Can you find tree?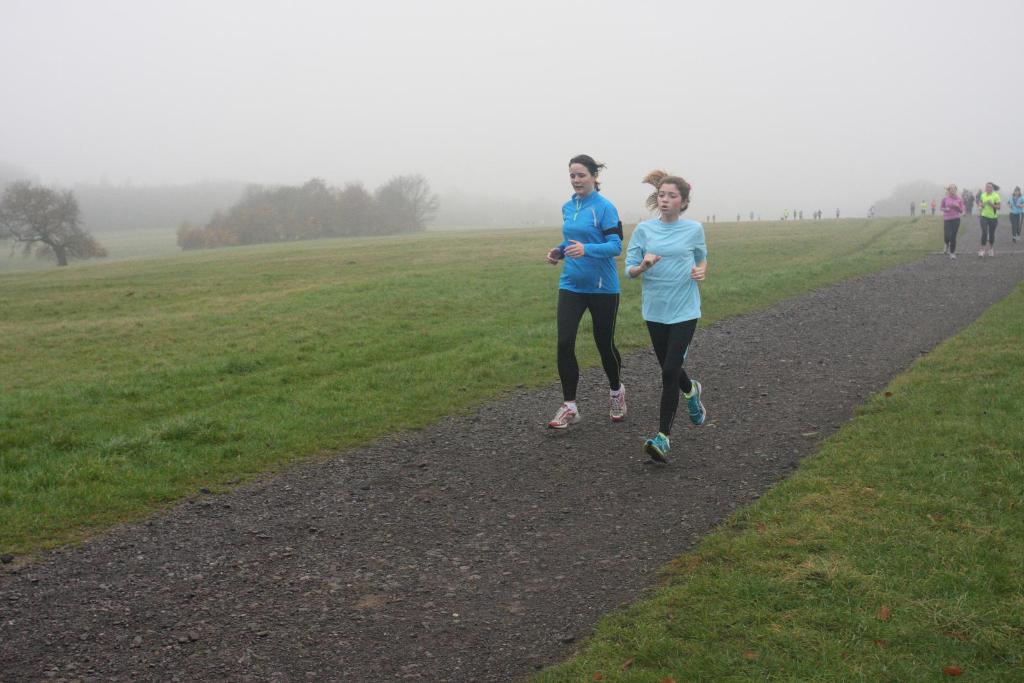
Yes, bounding box: crop(0, 179, 113, 267).
